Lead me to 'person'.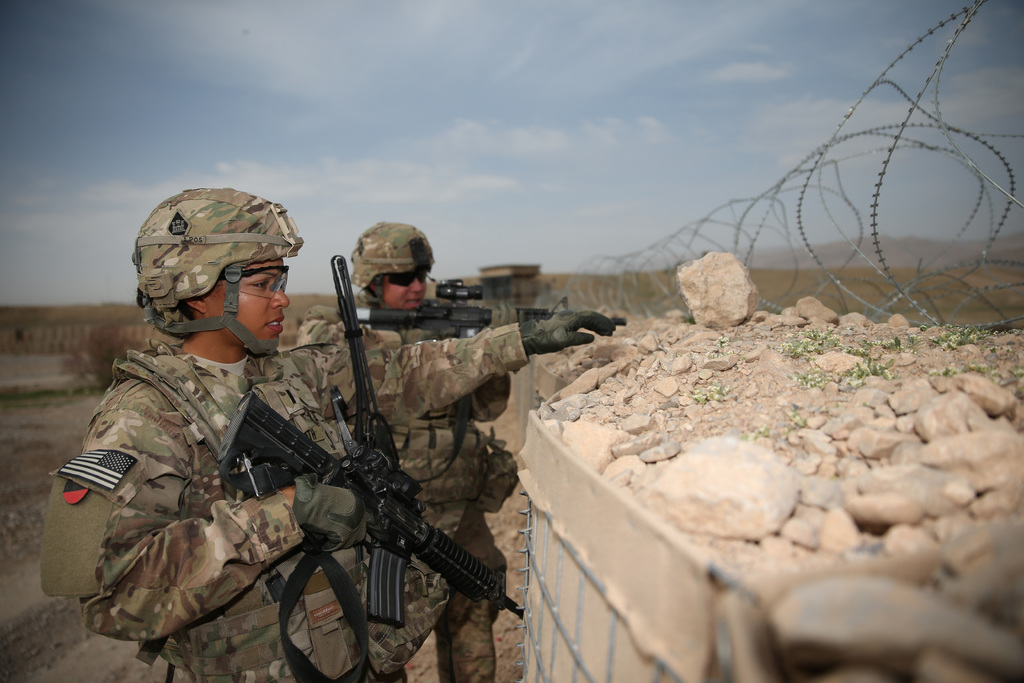
Lead to select_region(35, 181, 614, 682).
